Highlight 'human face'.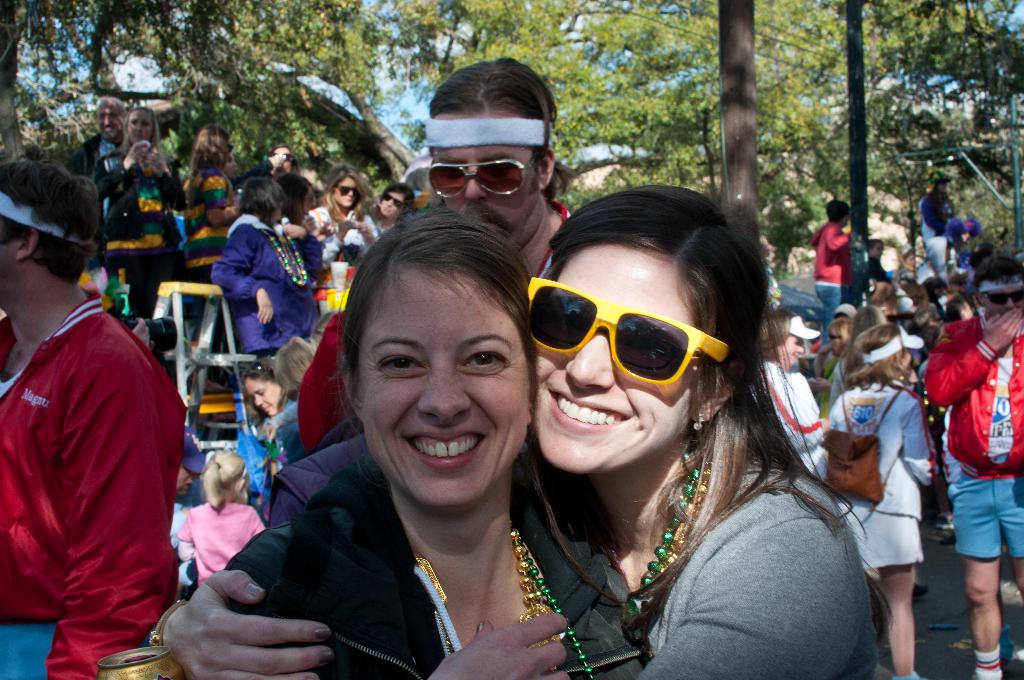
Highlighted region: detection(269, 147, 291, 173).
